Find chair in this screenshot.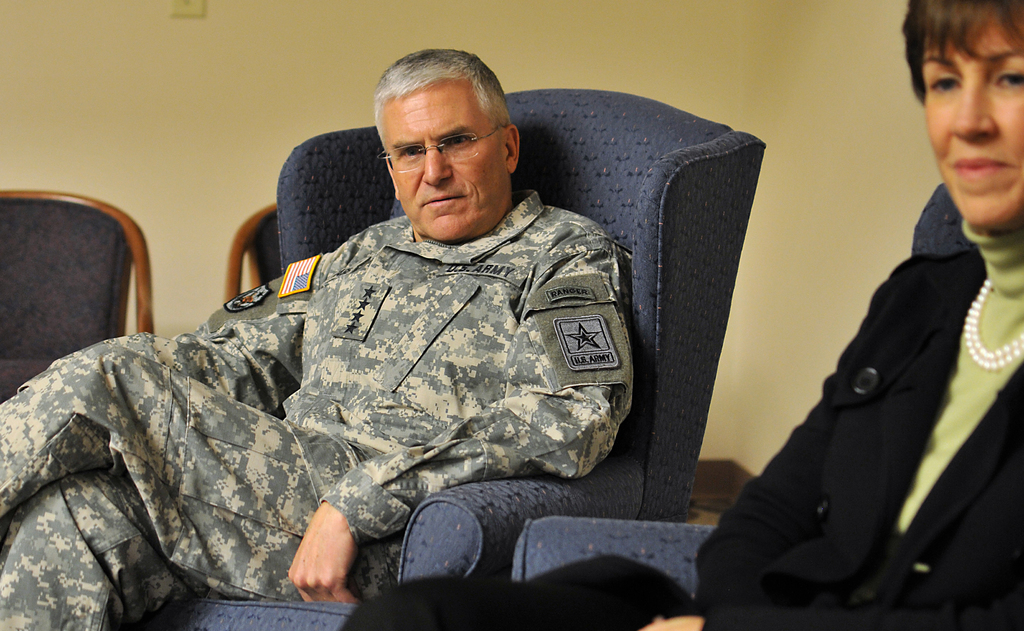
The bounding box for chair is select_region(224, 201, 283, 309).
